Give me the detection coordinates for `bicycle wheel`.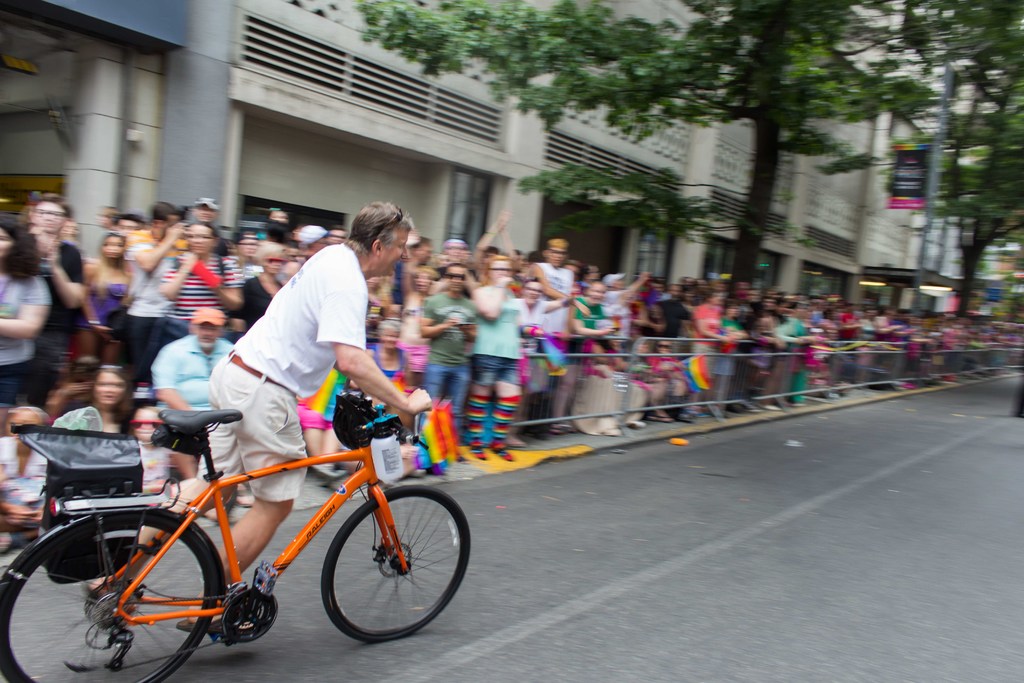
{"x1": 321, "y1": 488, "x2": 470, "y2": 642}.
